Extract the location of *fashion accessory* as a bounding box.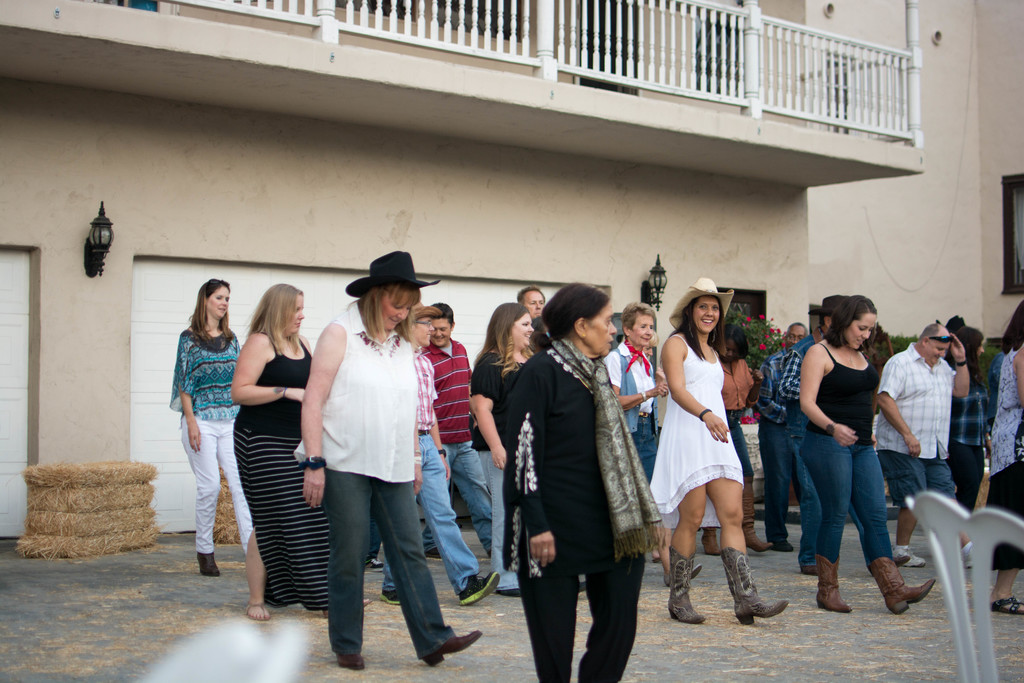
box(925, 333, 954, 343).
